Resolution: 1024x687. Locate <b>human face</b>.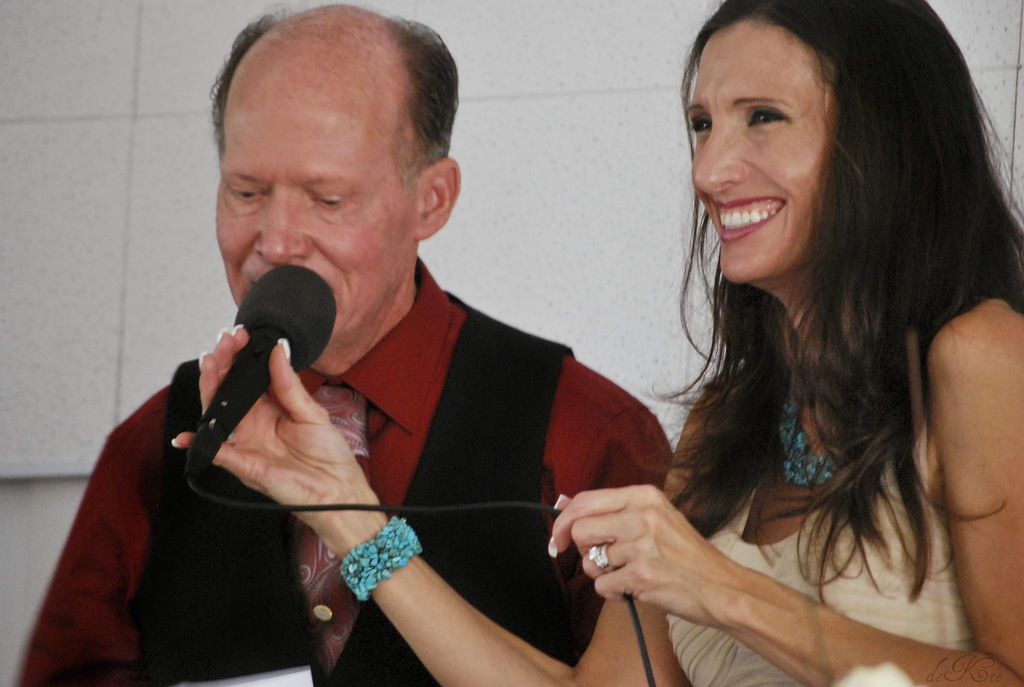
rect(216, 61, 422, 344).
